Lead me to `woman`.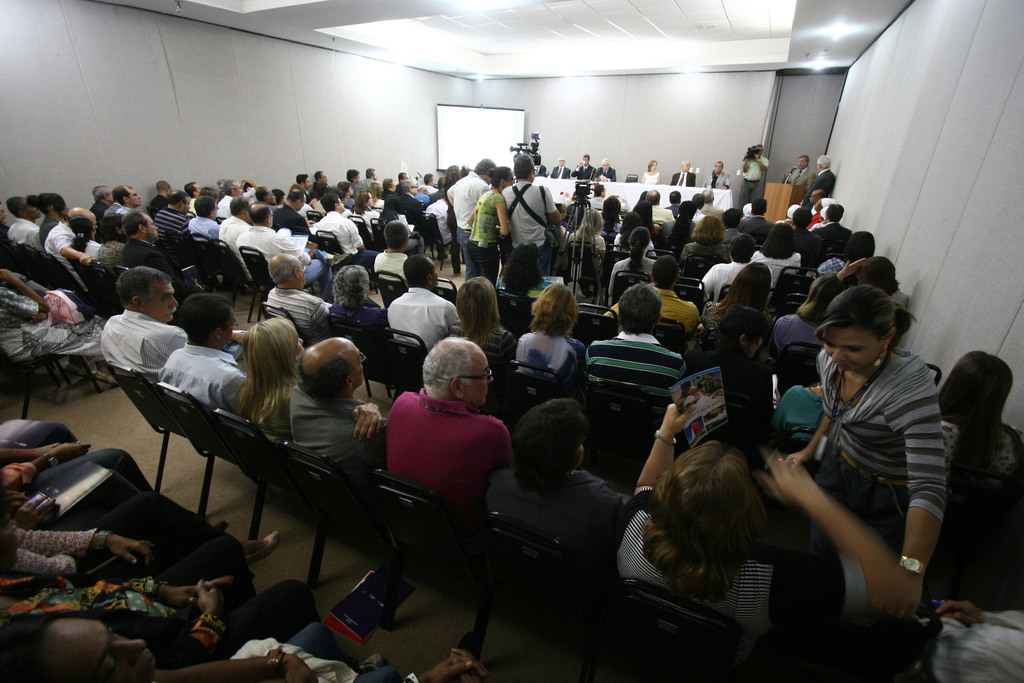
Lead to bbox=(753, 223, 816, 286).
